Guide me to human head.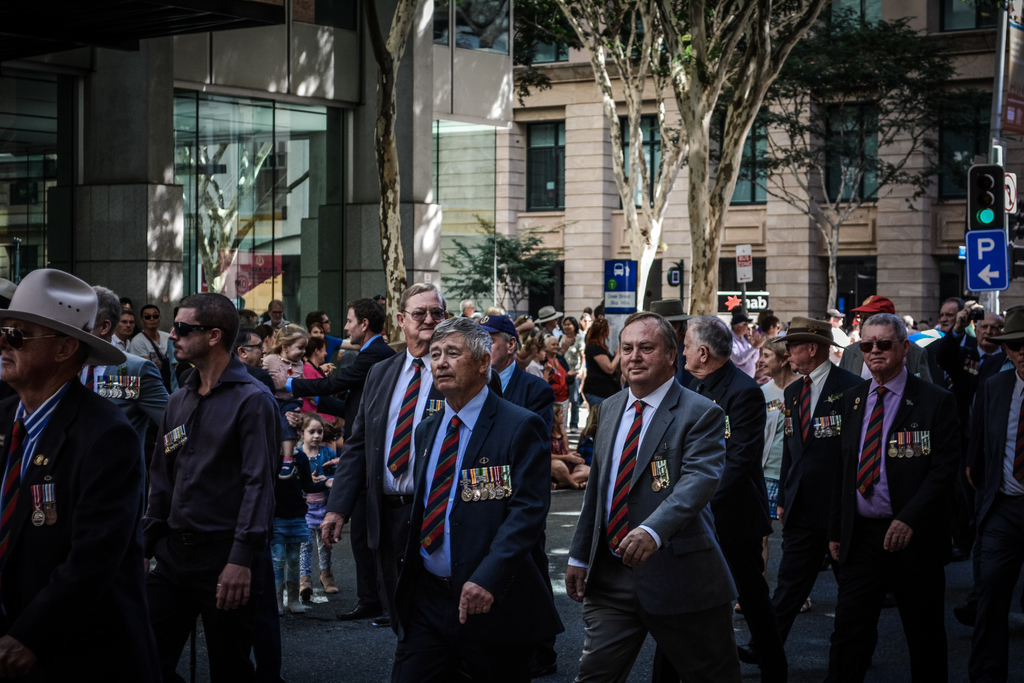
Guidance: 684/316/728/371.
